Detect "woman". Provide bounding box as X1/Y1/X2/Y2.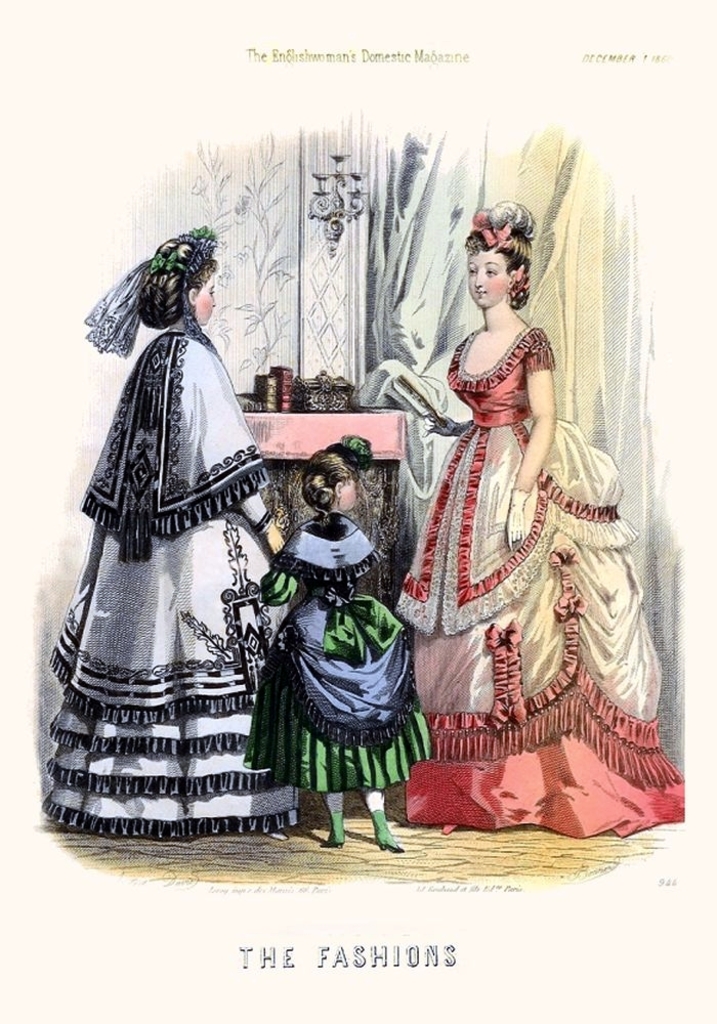
390/148/657/851.
